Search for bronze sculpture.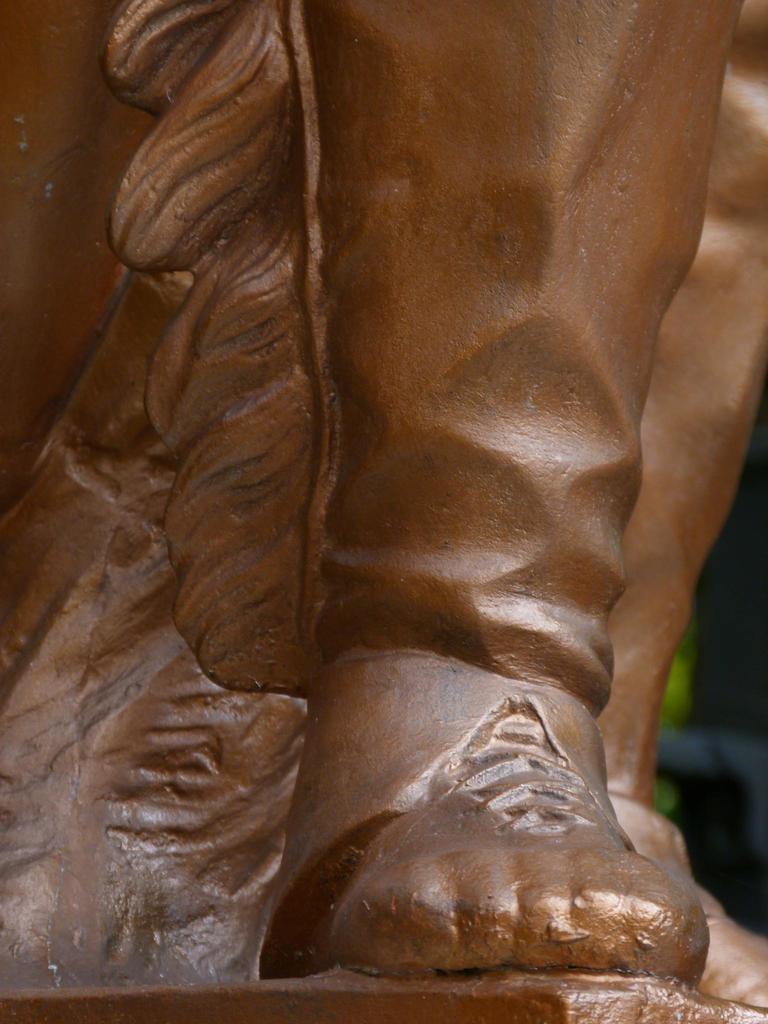
Found at 19,0,767,1007.
